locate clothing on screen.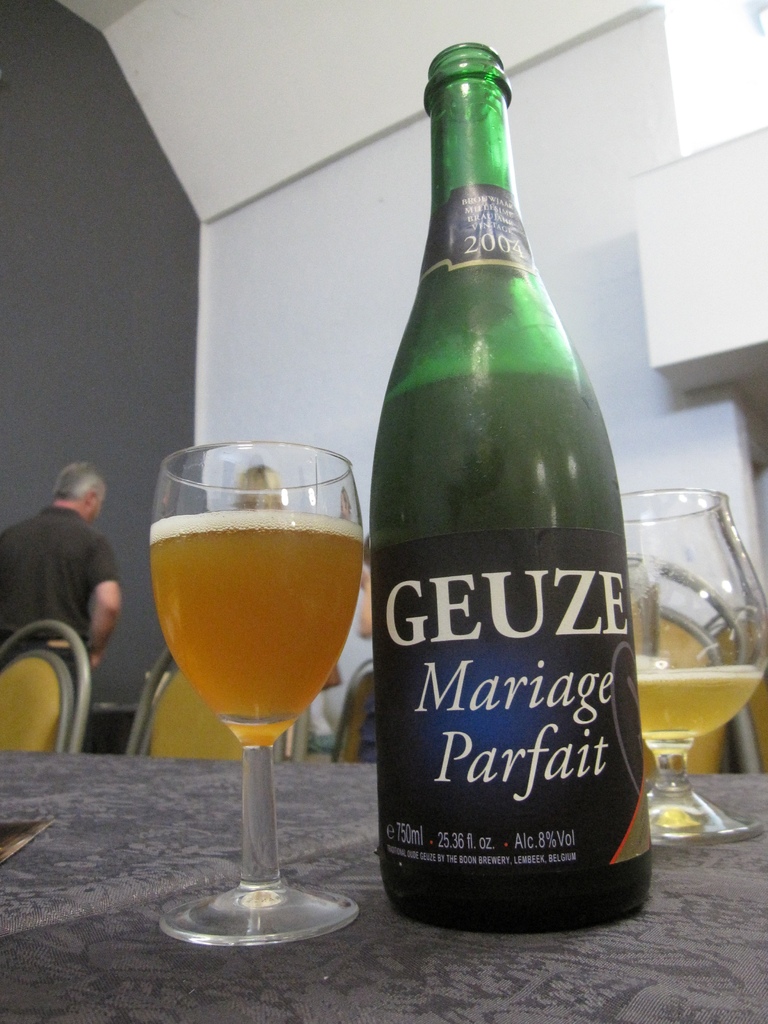
On screen at detection(0, 502, 120, 654).
